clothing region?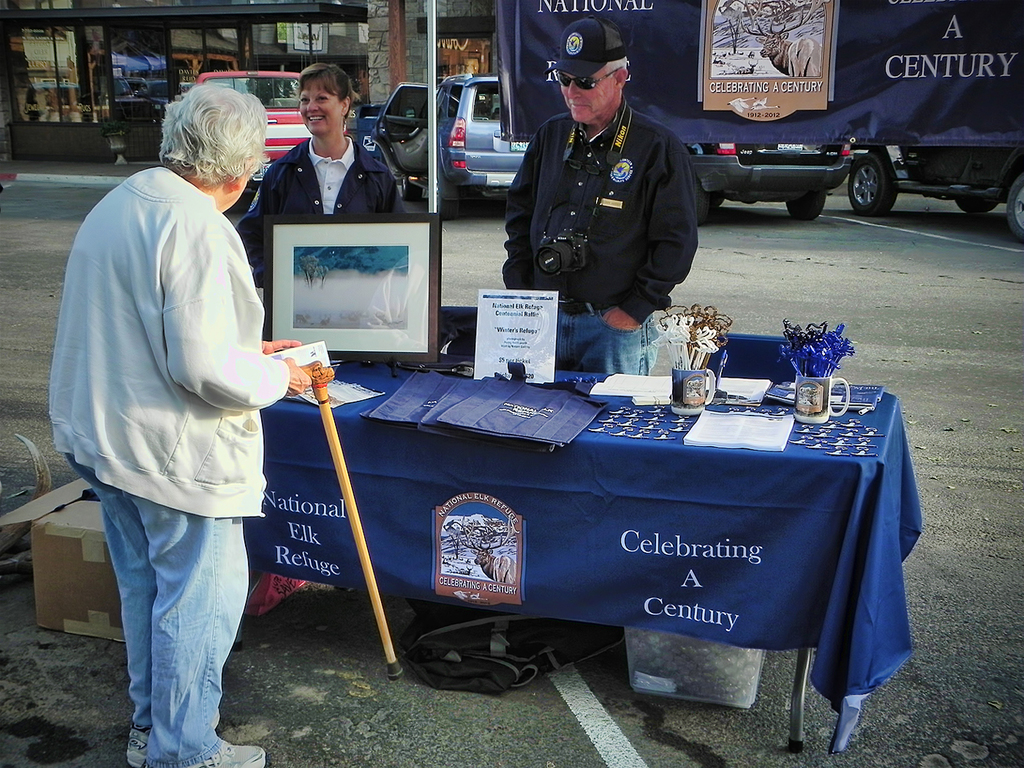
498, 60, 724, 354
